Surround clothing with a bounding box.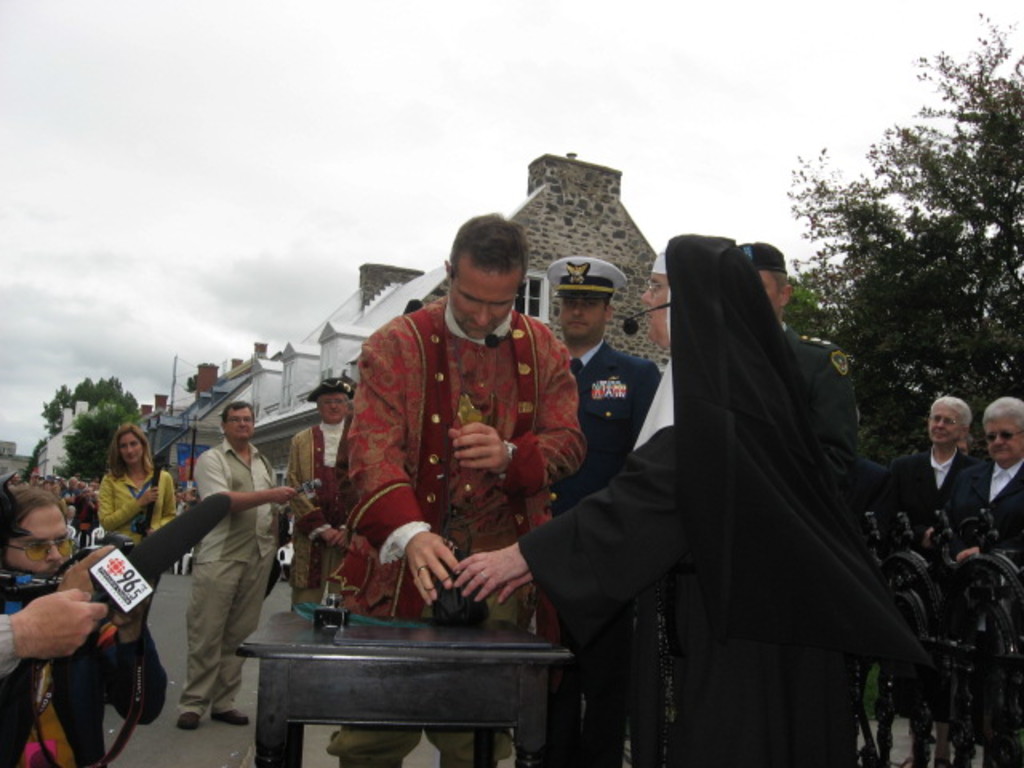
BBox(176, 437, 277, 717).
